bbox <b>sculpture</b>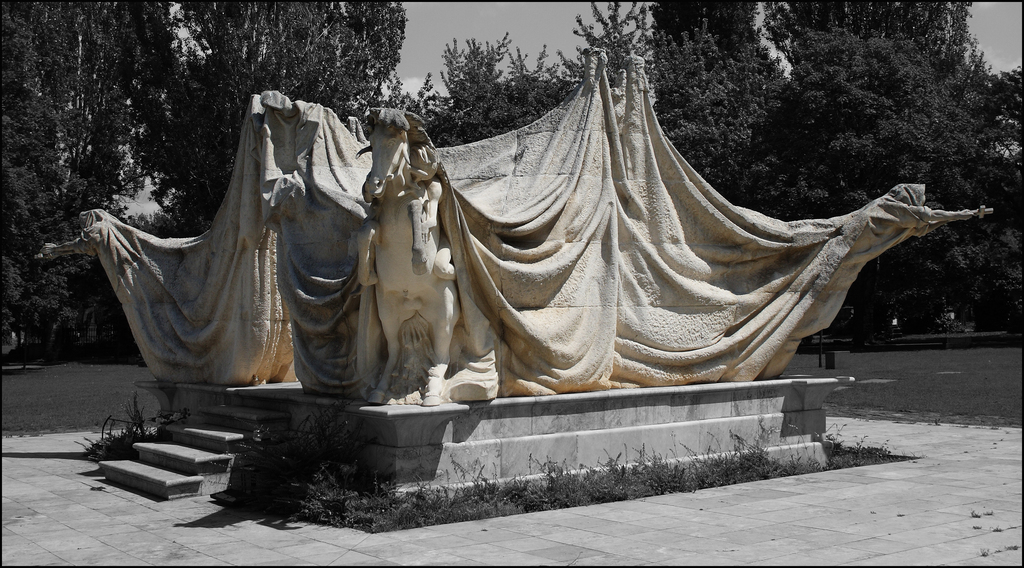
rect(78, 19, 957, 482)
